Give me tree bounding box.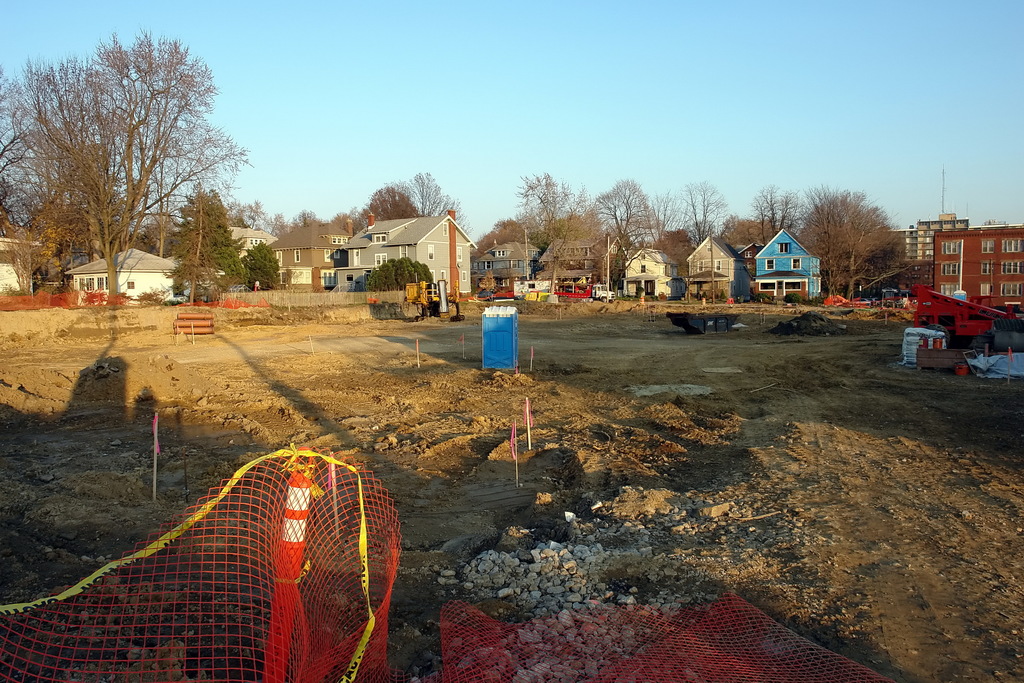
292:201:349:221.
